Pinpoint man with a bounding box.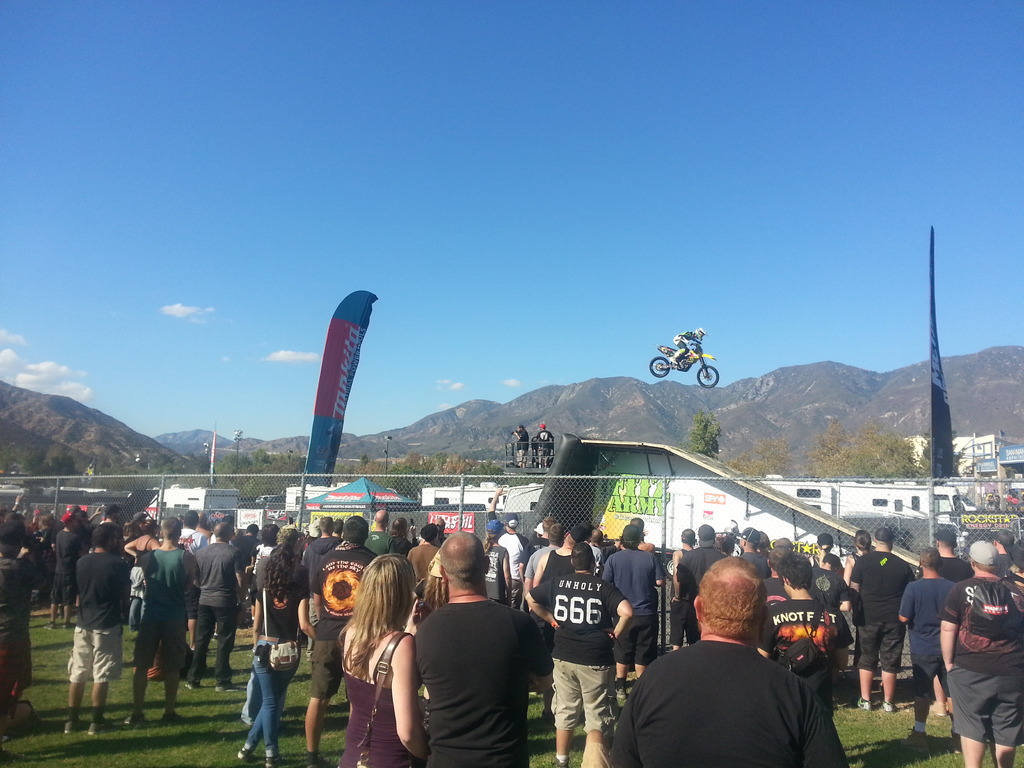
Rect(599, 525, 666, 698).
